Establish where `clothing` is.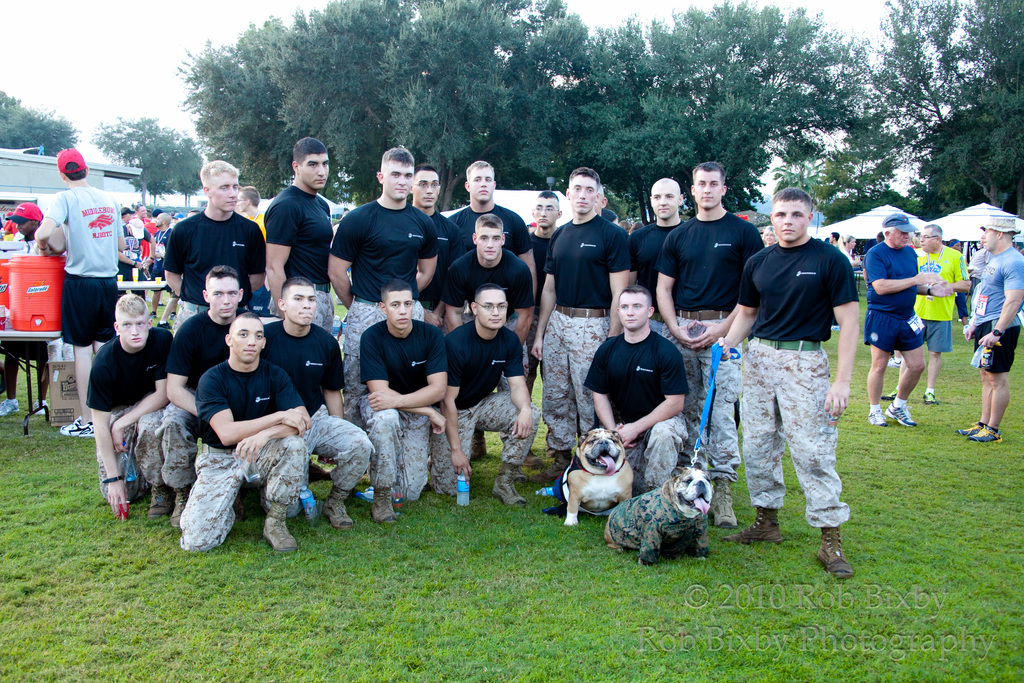
Established at x1=630, y1=218, x2=684, y2=339.
